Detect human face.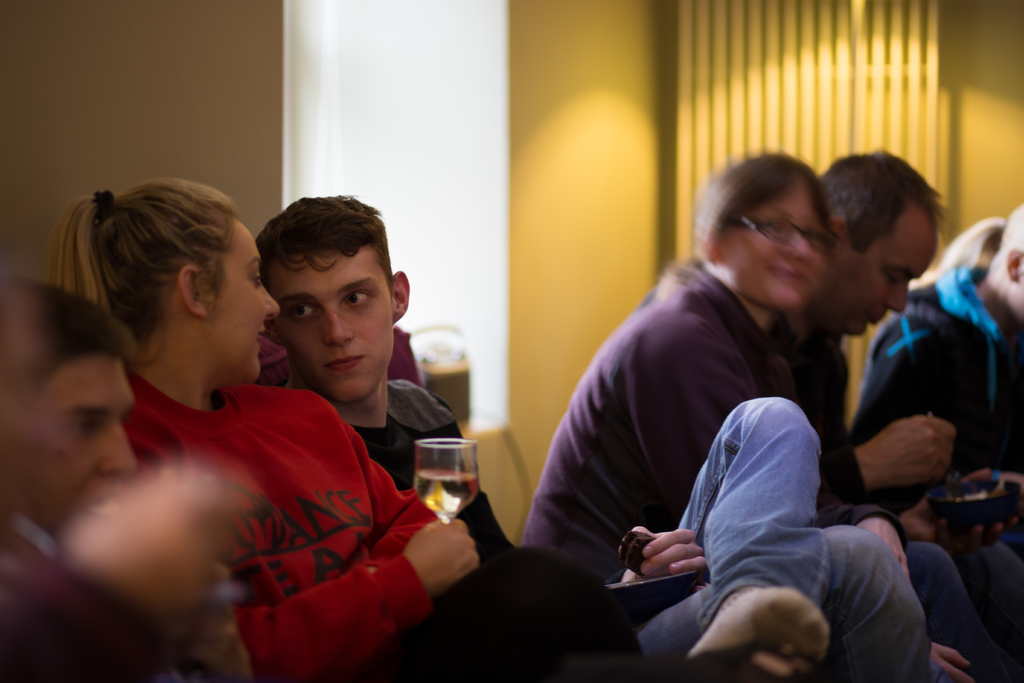
Detected at [203, 216, 283, 383].
